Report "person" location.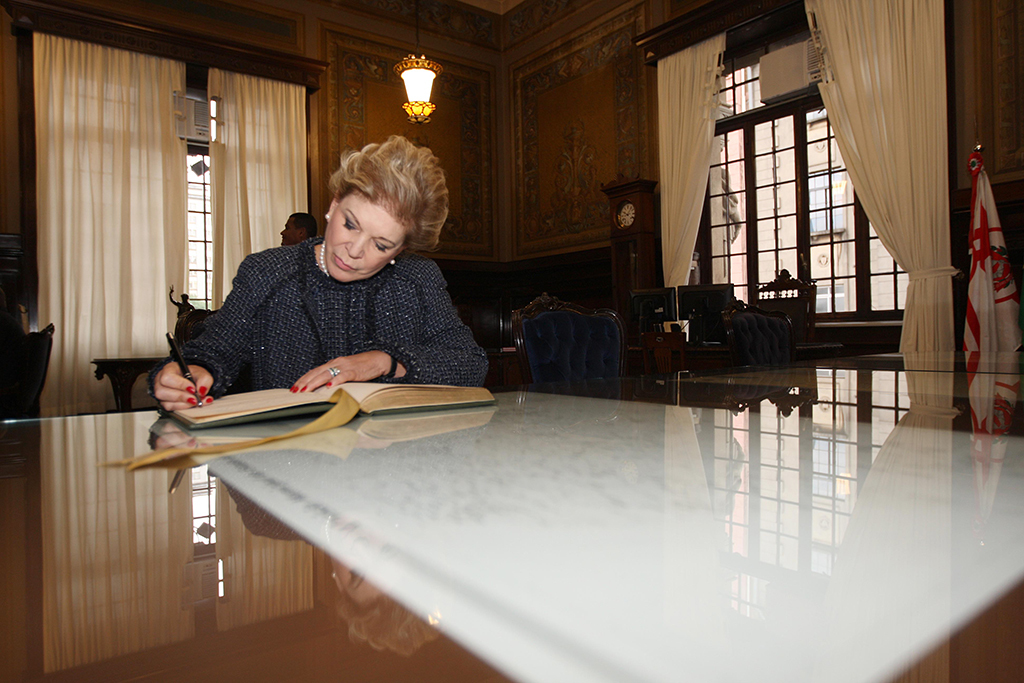
Report: {"x1": 281, "y1": 206, "x2": 315, "y2": 254}.
